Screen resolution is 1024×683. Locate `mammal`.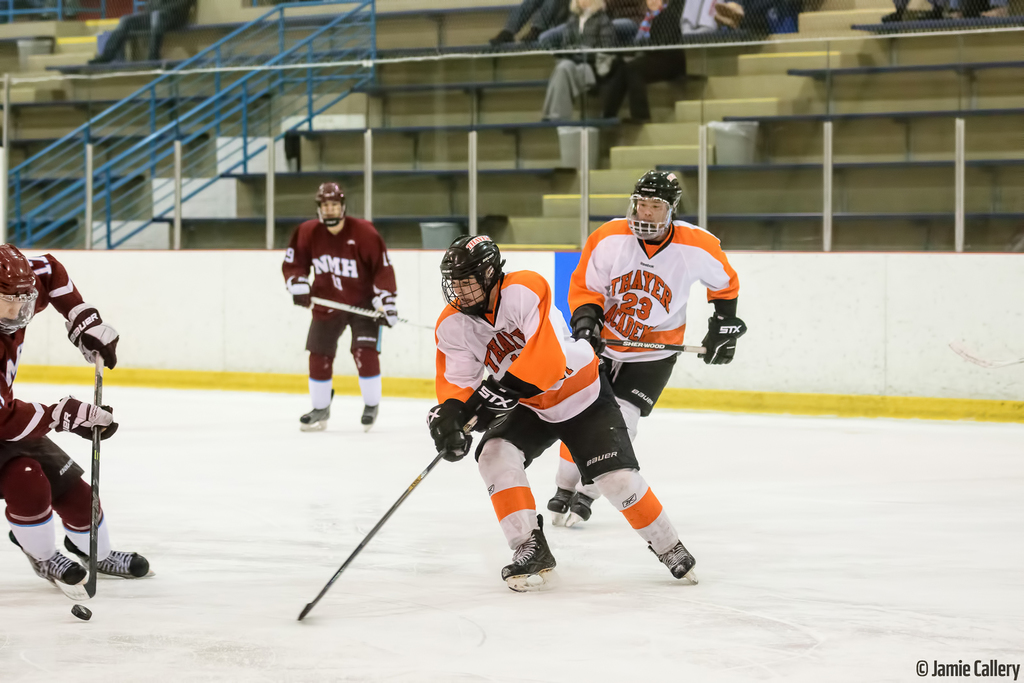
83, 0, 192, 64.
